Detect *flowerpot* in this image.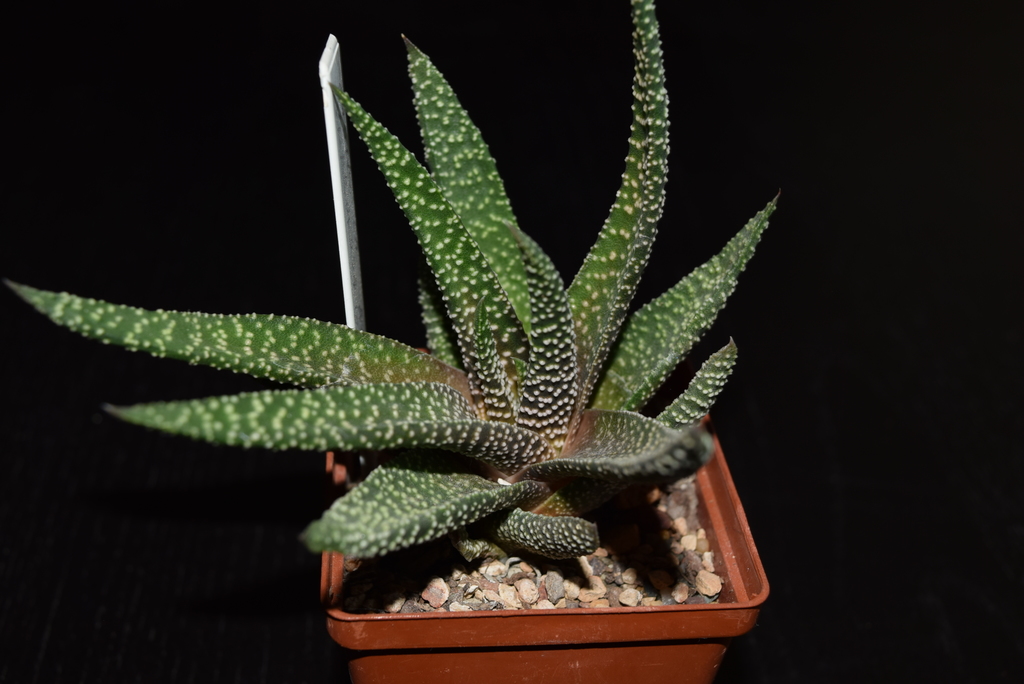
Detection: [301, 434, 730, 666].
